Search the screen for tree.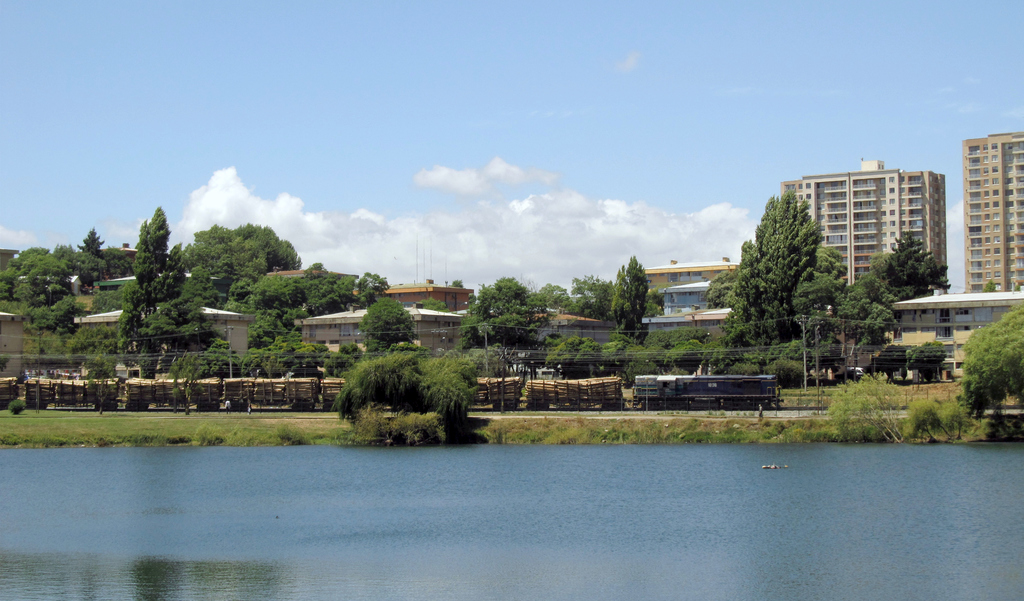
Found at detection(459, 272, 556, 350).
